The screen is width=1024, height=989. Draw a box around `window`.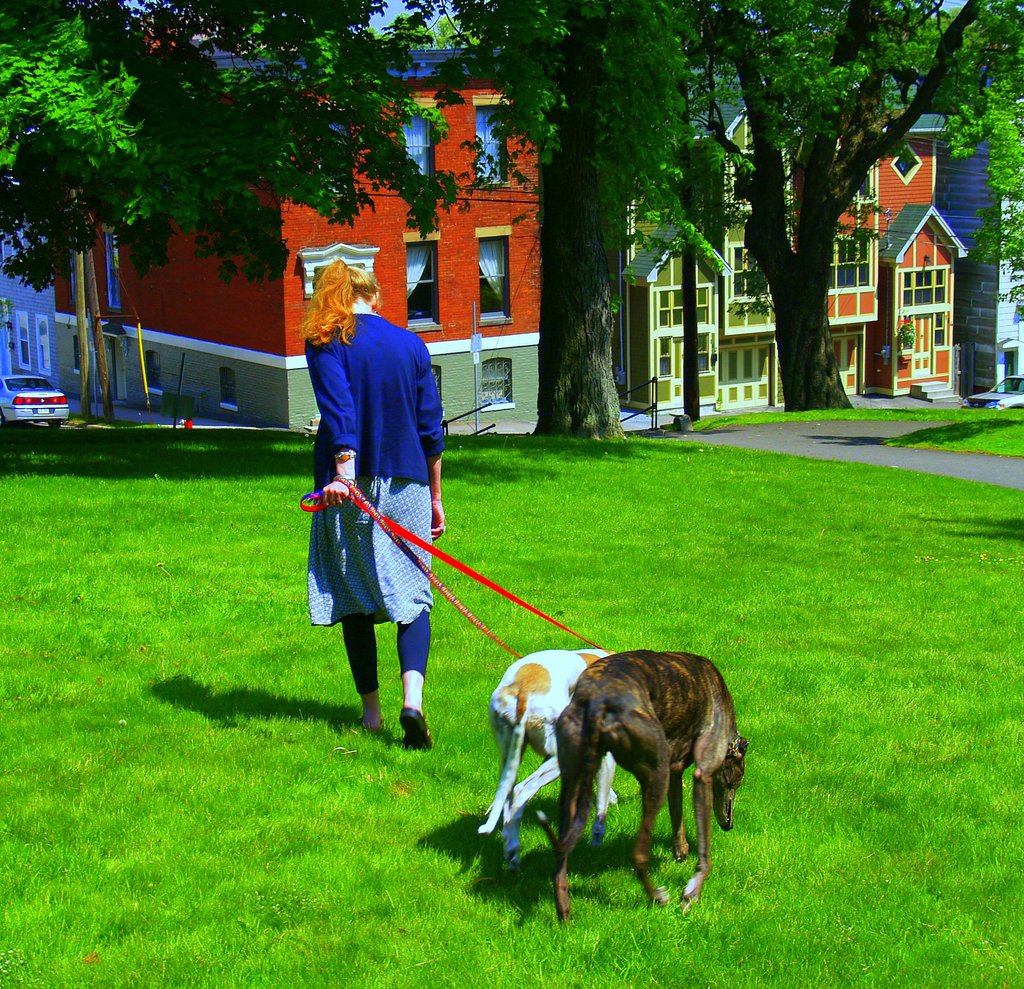
[left=479, top=357, right=515, bottom=413].
